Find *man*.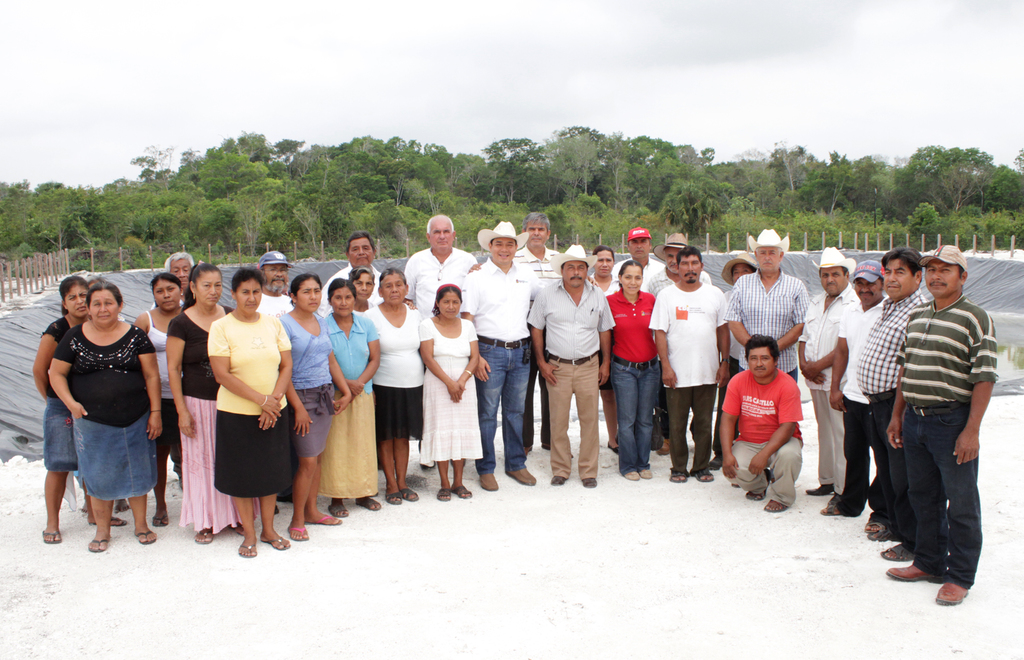
rect(148, 248, 198, 308).
